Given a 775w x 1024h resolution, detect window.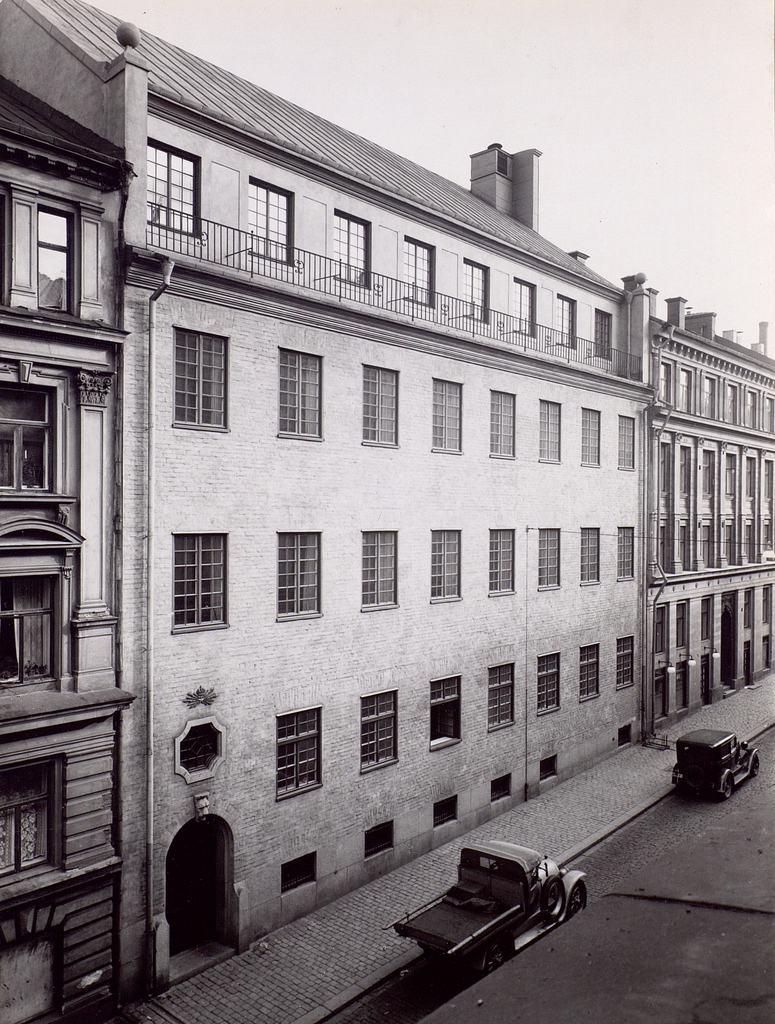
[left=360, top=692, right=402, bottom=770].
